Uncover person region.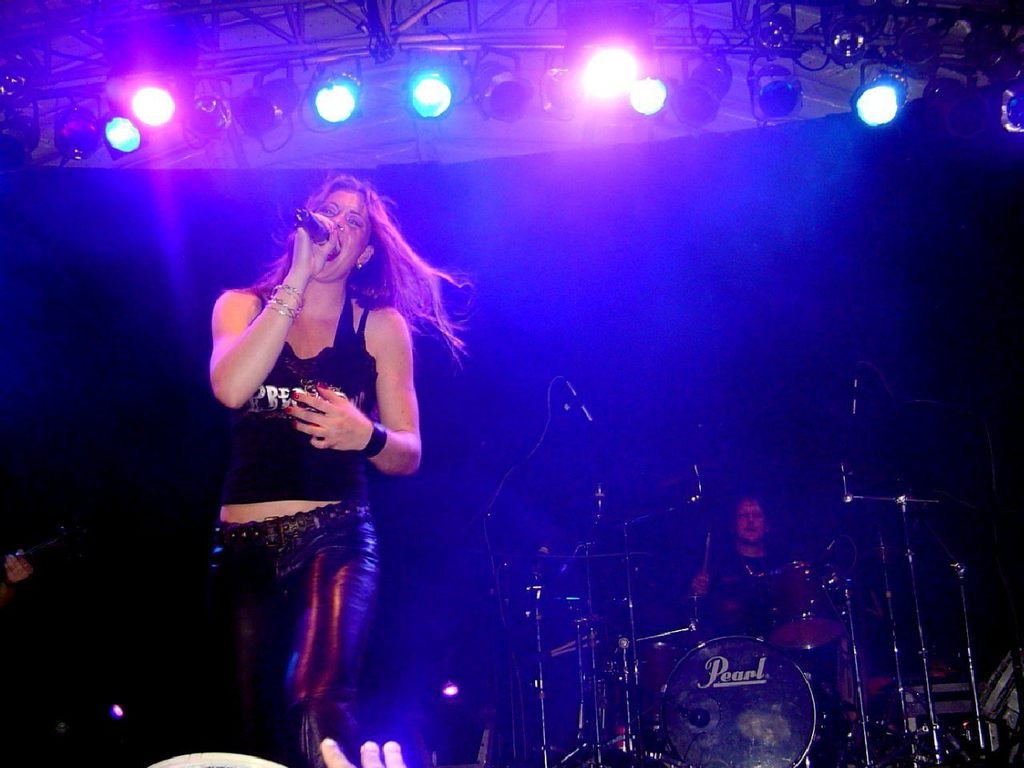
Uncovered: [684, 484, 818, 634].
